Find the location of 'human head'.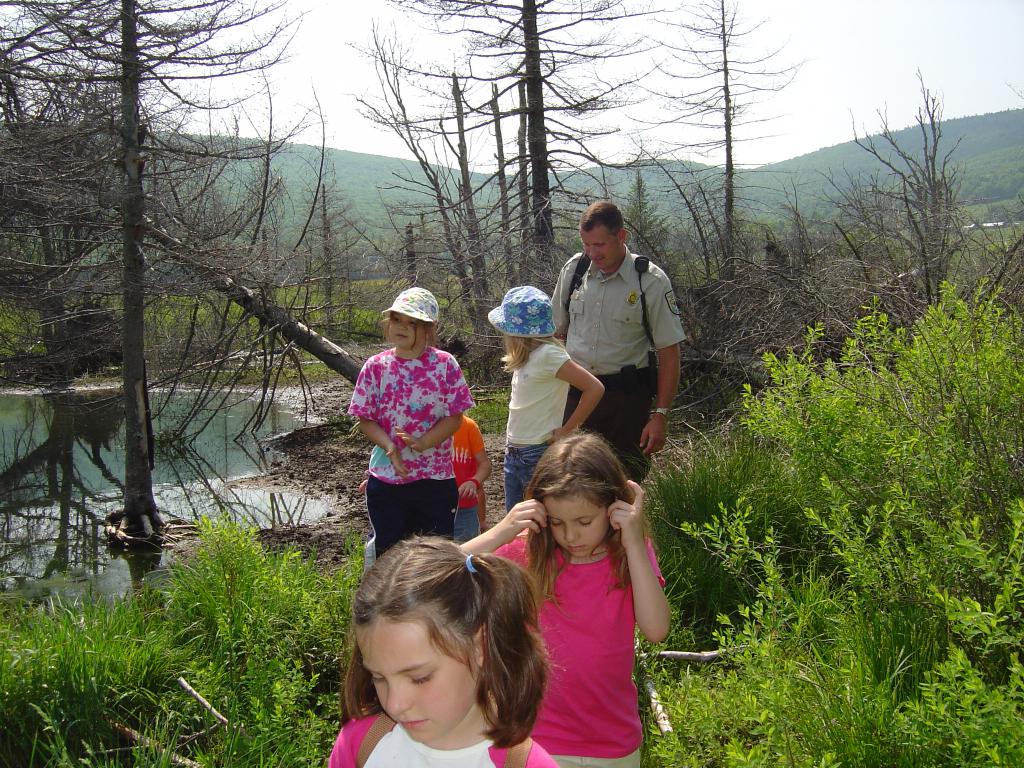
Location: (486, 282, 558, 352).
